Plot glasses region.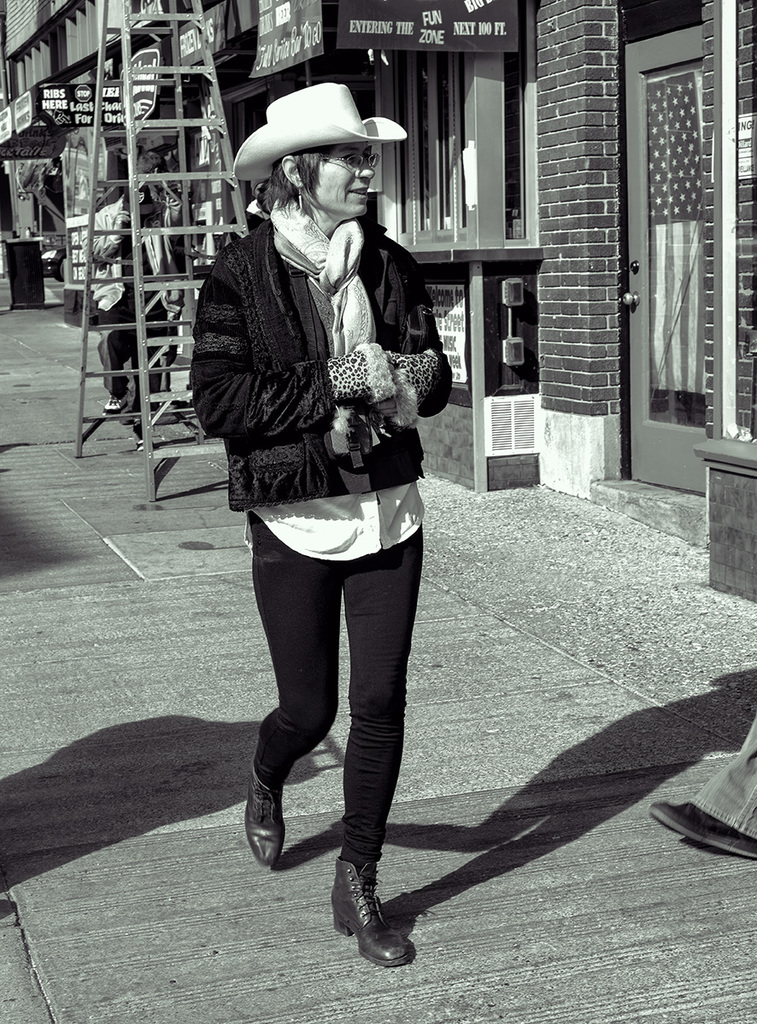
Plotted at locate(324, 149, 382, 173).
